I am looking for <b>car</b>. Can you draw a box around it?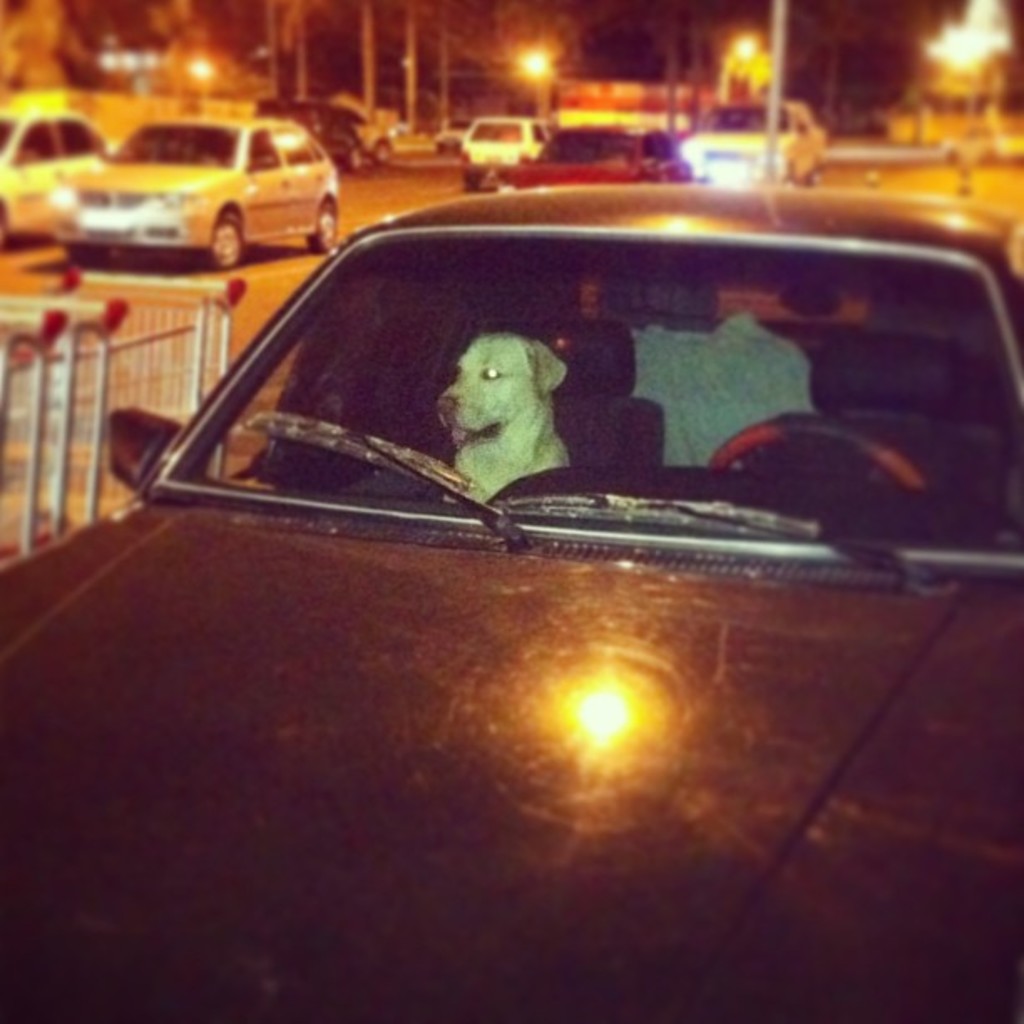
Sure, the bounding box is left=678, top=97, right=835, bottom=187.
